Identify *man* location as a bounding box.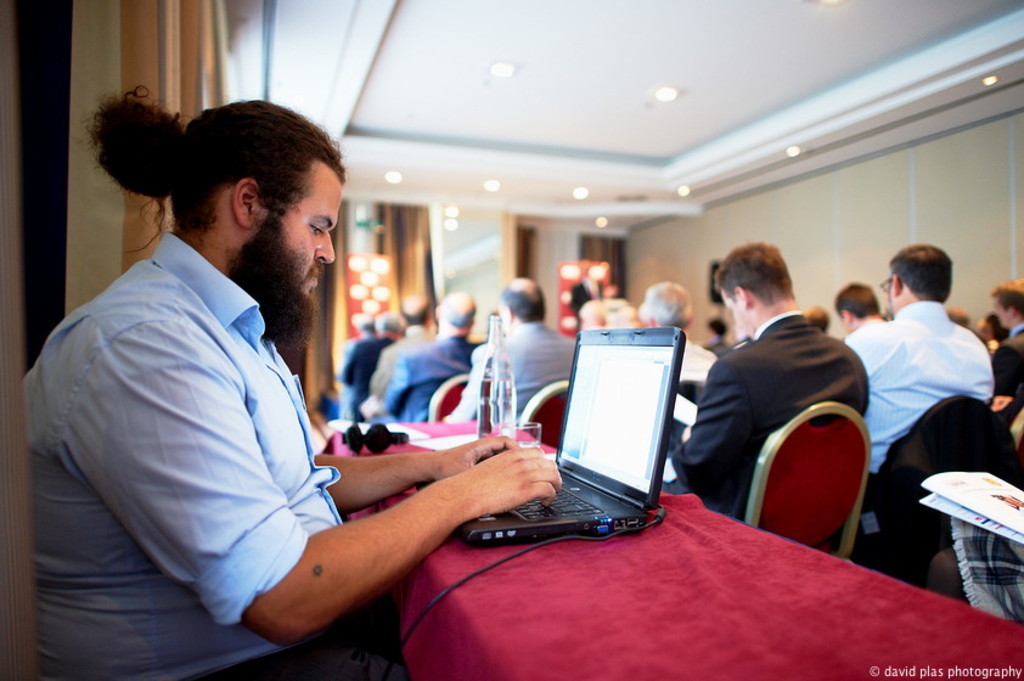
bbox=(977, 261, 1023, 345).
